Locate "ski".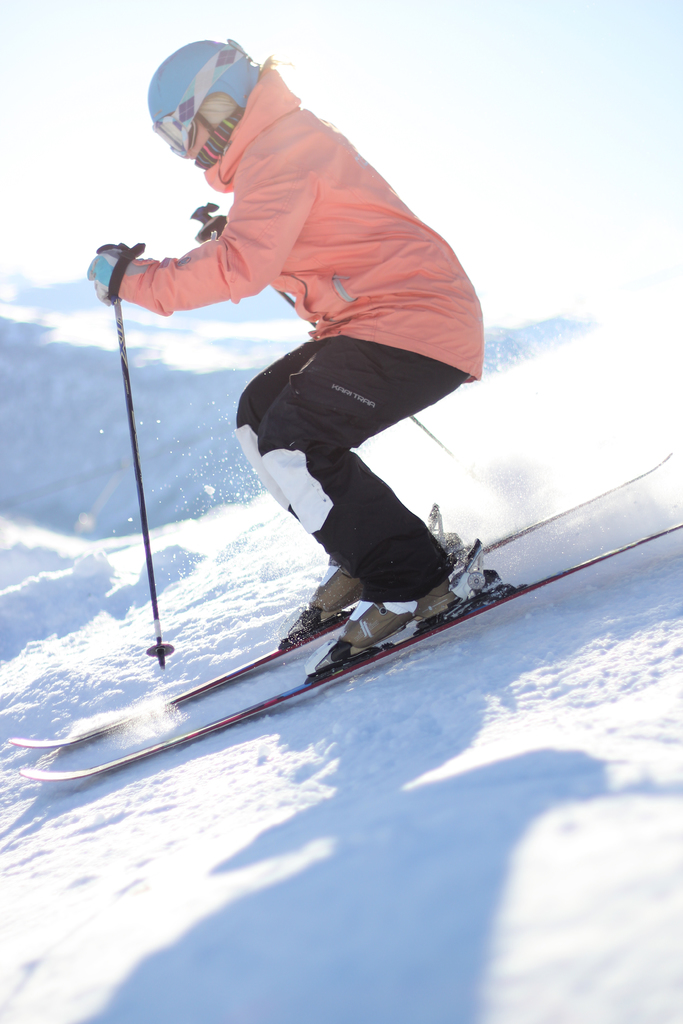
Bounding box: (12, 492, 680, 797).
